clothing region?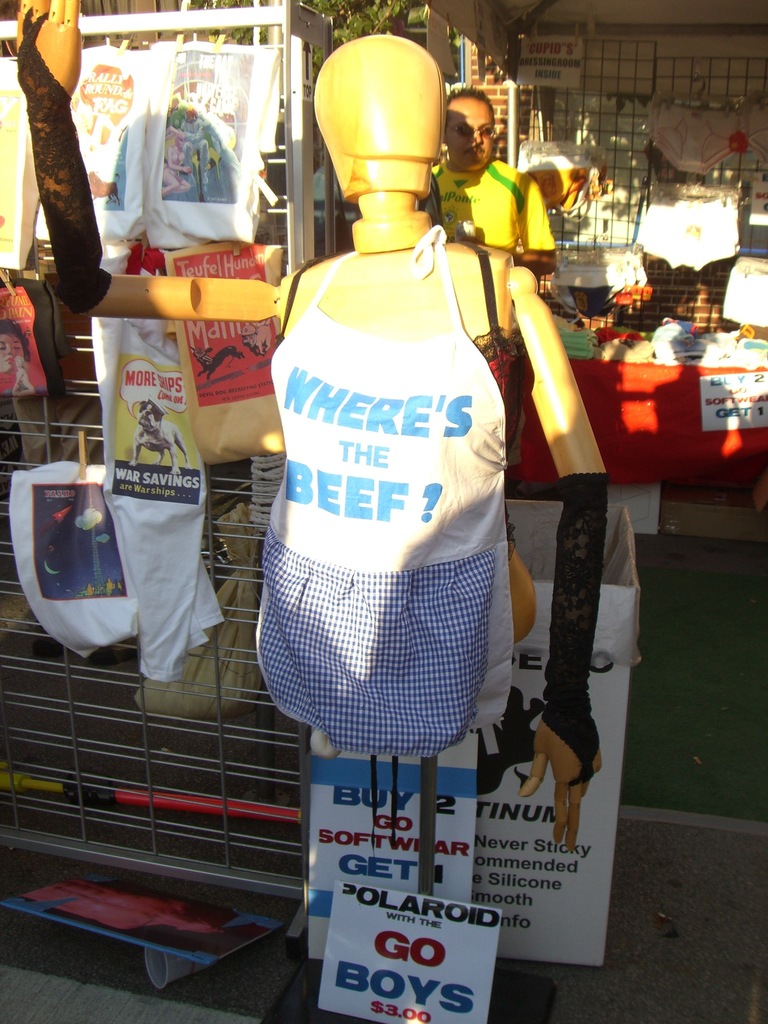
select_region(434, 161, 557, 241)
